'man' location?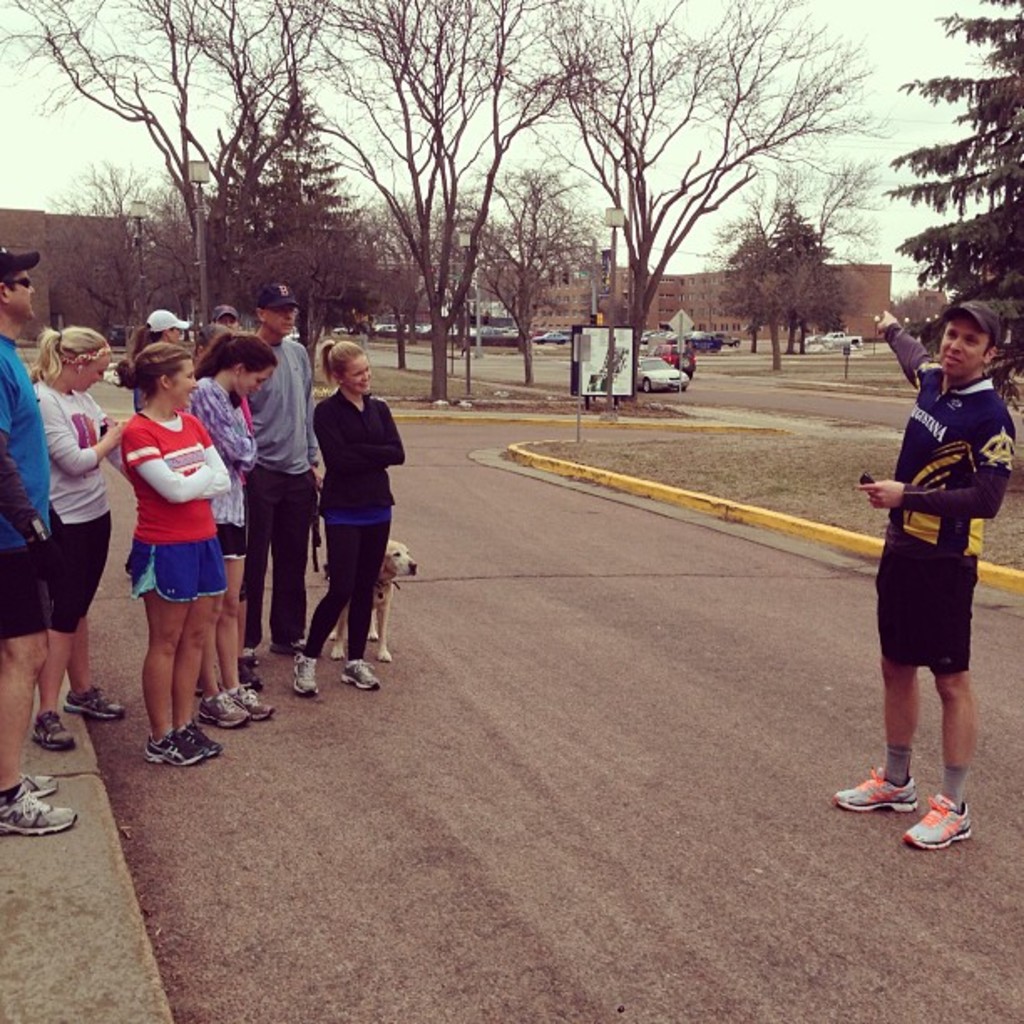
(left=231, top=278, right=330, bottom=694)
